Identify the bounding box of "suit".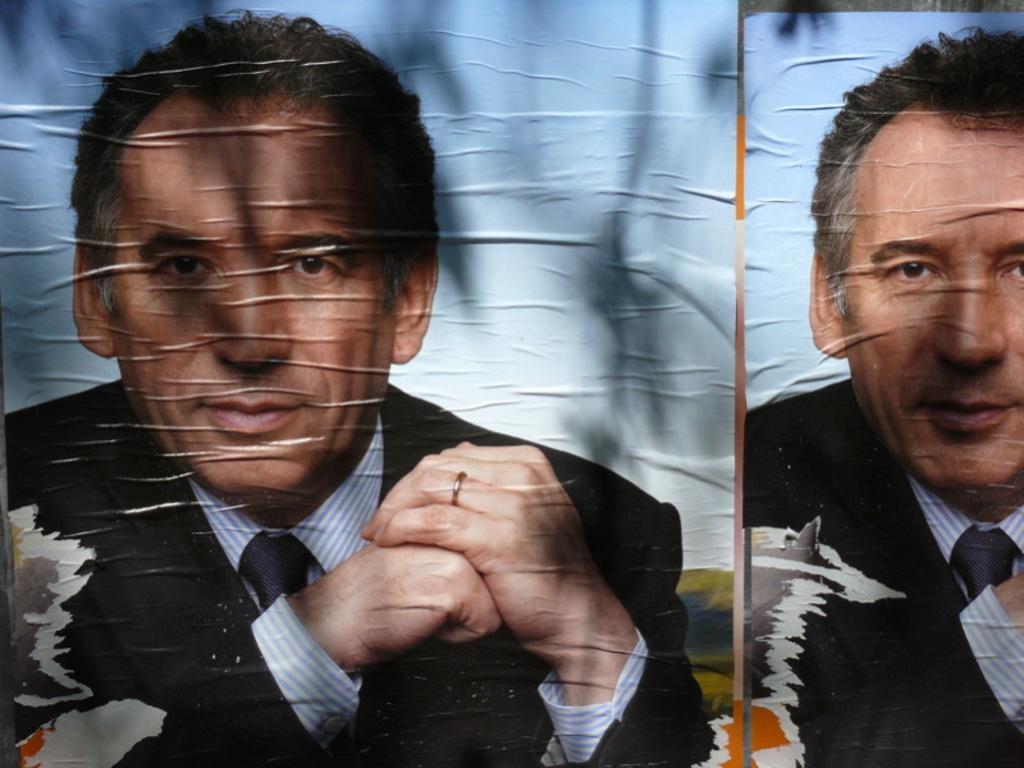
x1=740 y1=274 x2=1023 y2=760.
